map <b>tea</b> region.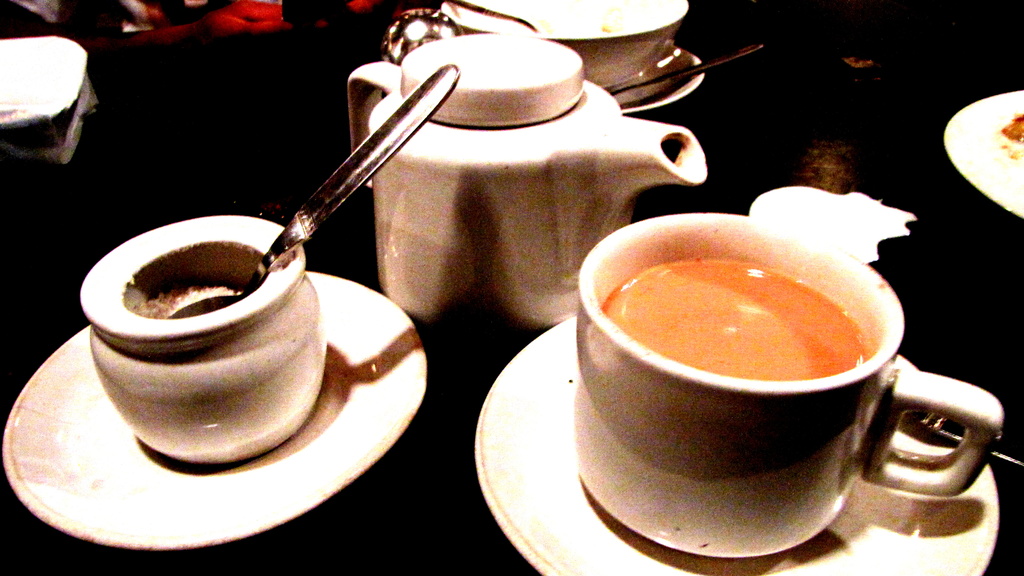
Mapped to region(600, 251, 863, 379).
